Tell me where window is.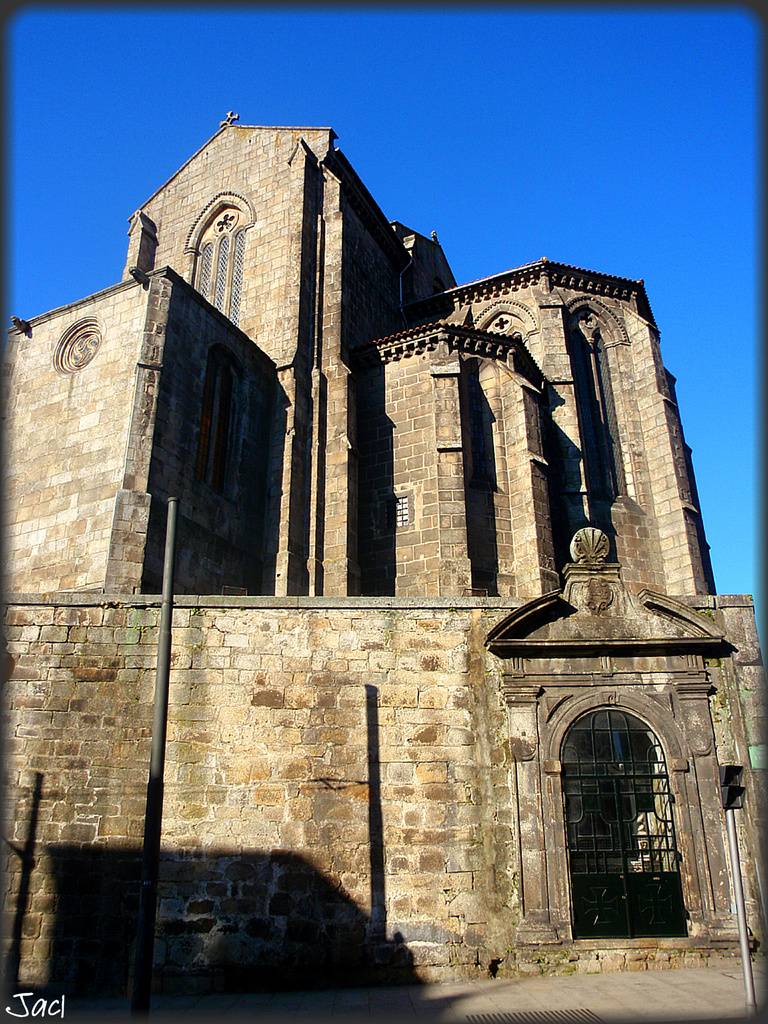
window is at {"x1": 394, "y1": 491, "x2": 414, "y2": 523}.
